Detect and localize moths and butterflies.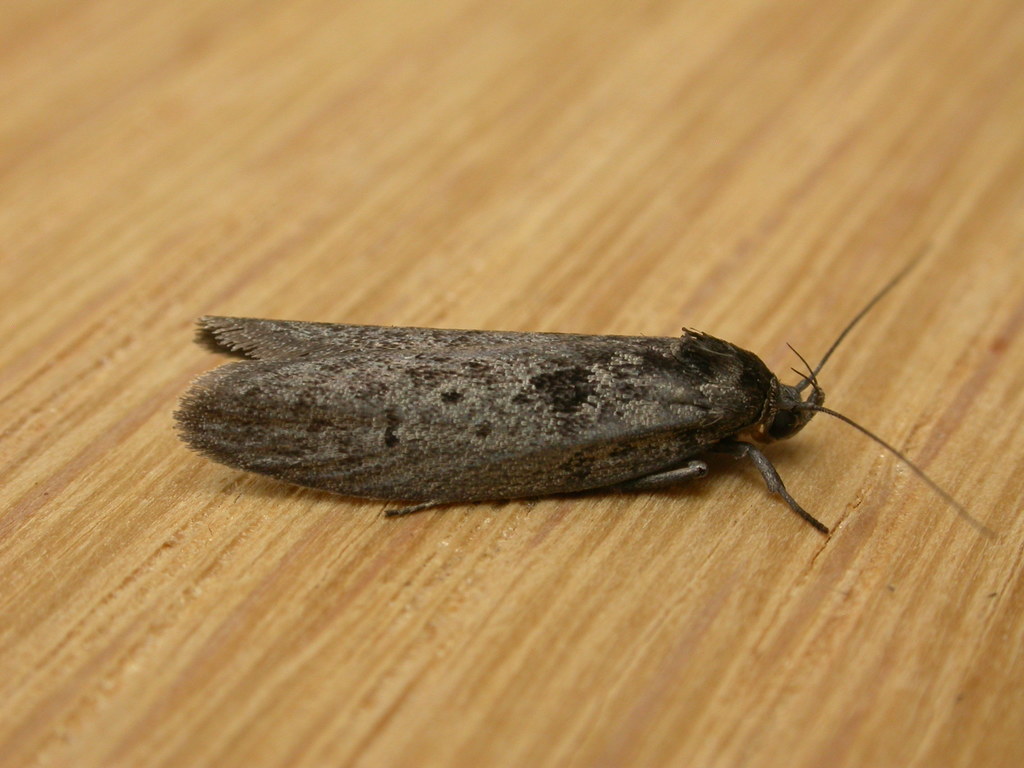
Localized at {"x1": 176, "y1": 234, "x2": 999, "y2": 538}.
